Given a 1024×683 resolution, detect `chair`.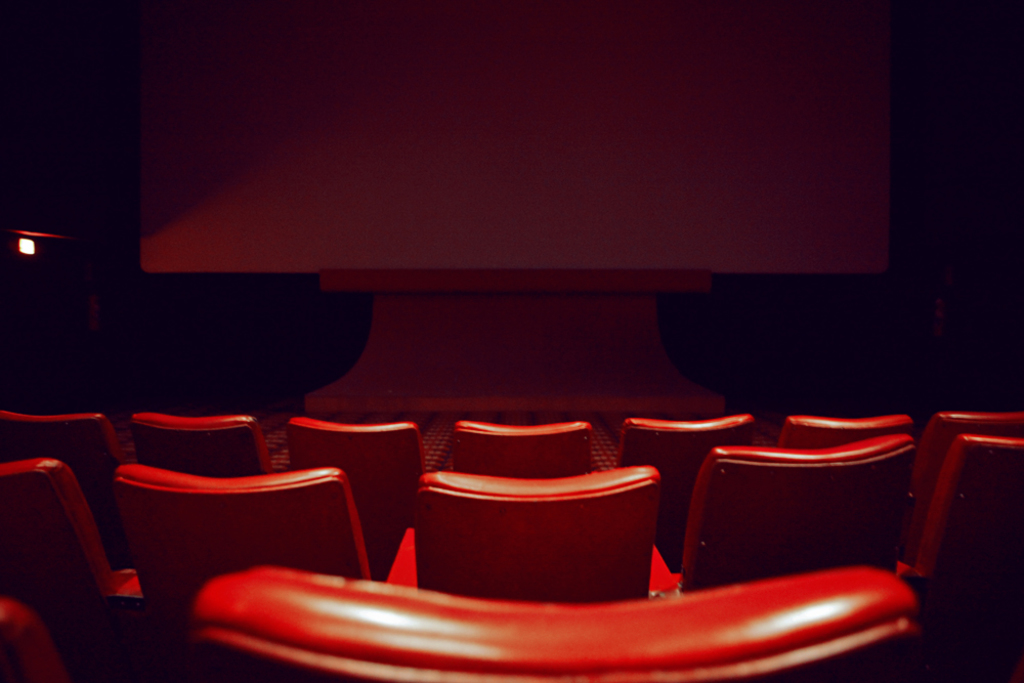
box(186, 560, 913, 682).
